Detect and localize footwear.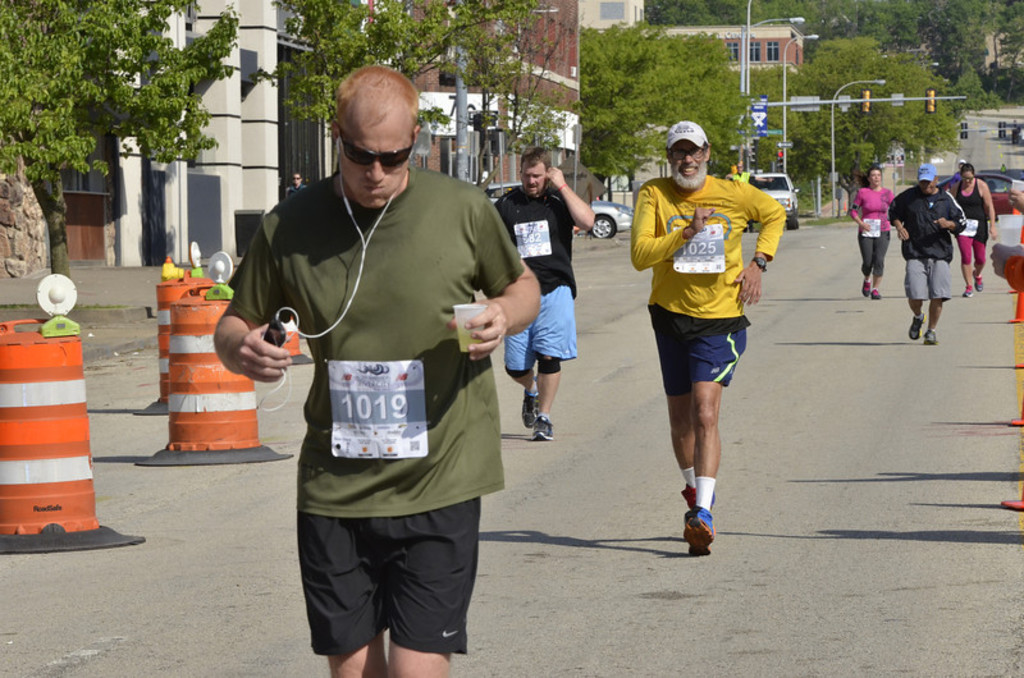
Localized at (535,413,552,440).
